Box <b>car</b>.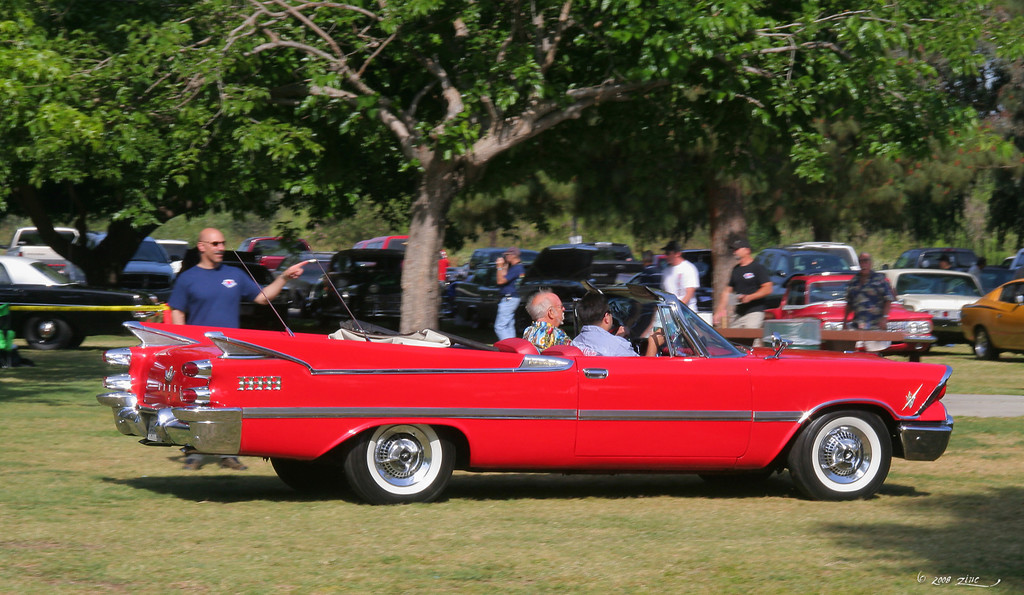
{"x1": 758, "y1": 269, "x2": 936, "y2": 355}.
